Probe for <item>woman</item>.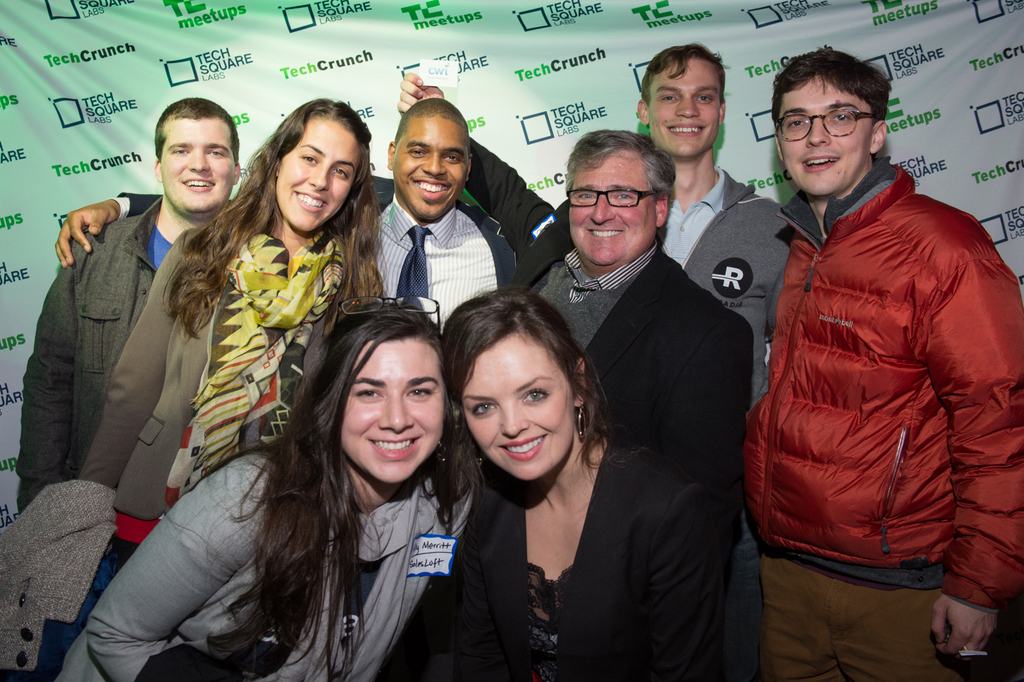
Probe result: <bbox>54, 291, 477, 681</bbox>.
